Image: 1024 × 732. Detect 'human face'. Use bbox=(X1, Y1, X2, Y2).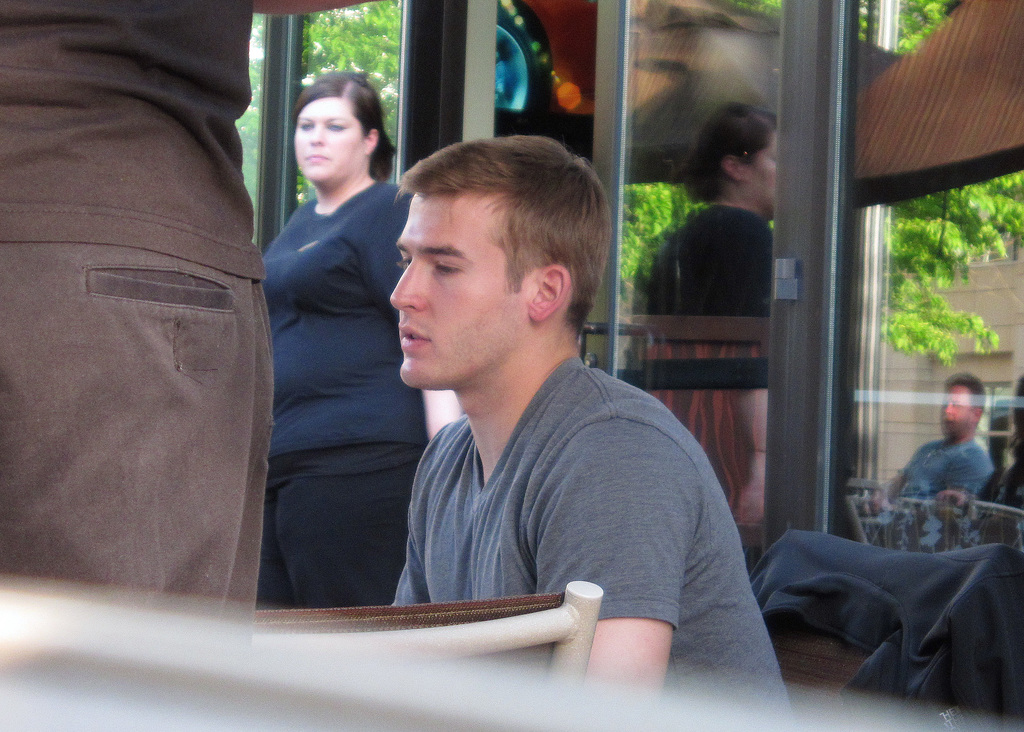
bbox=(295, 100, 362, 180).
